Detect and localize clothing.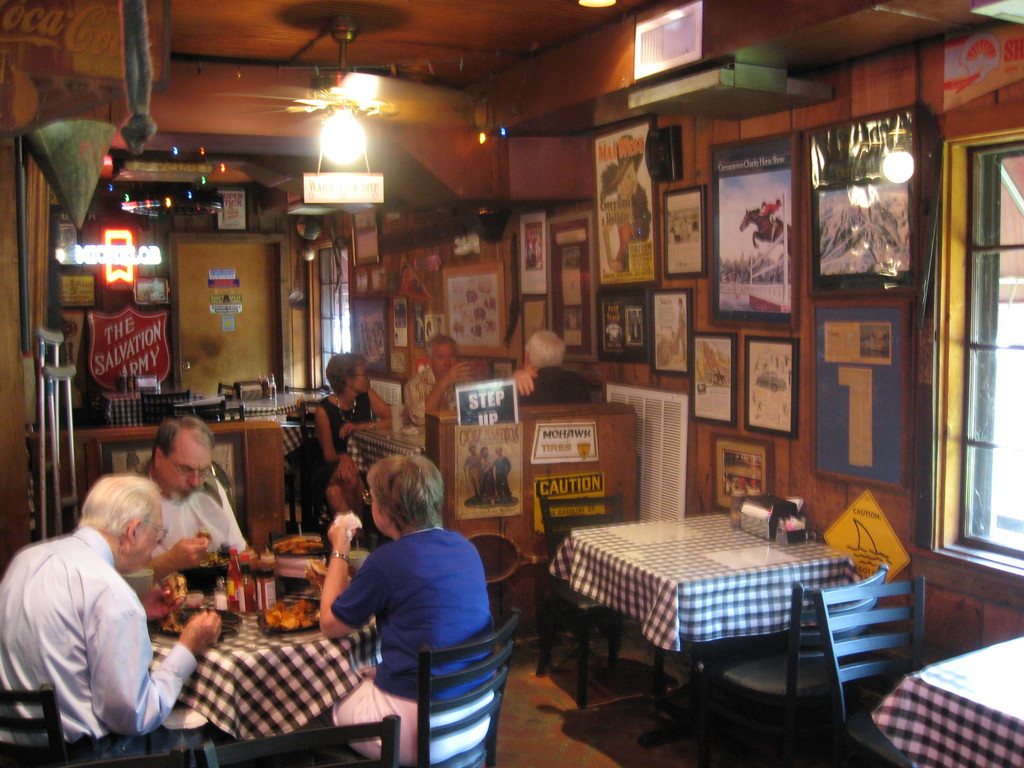
Localized at bbox=[499, 369, 595, 419].
